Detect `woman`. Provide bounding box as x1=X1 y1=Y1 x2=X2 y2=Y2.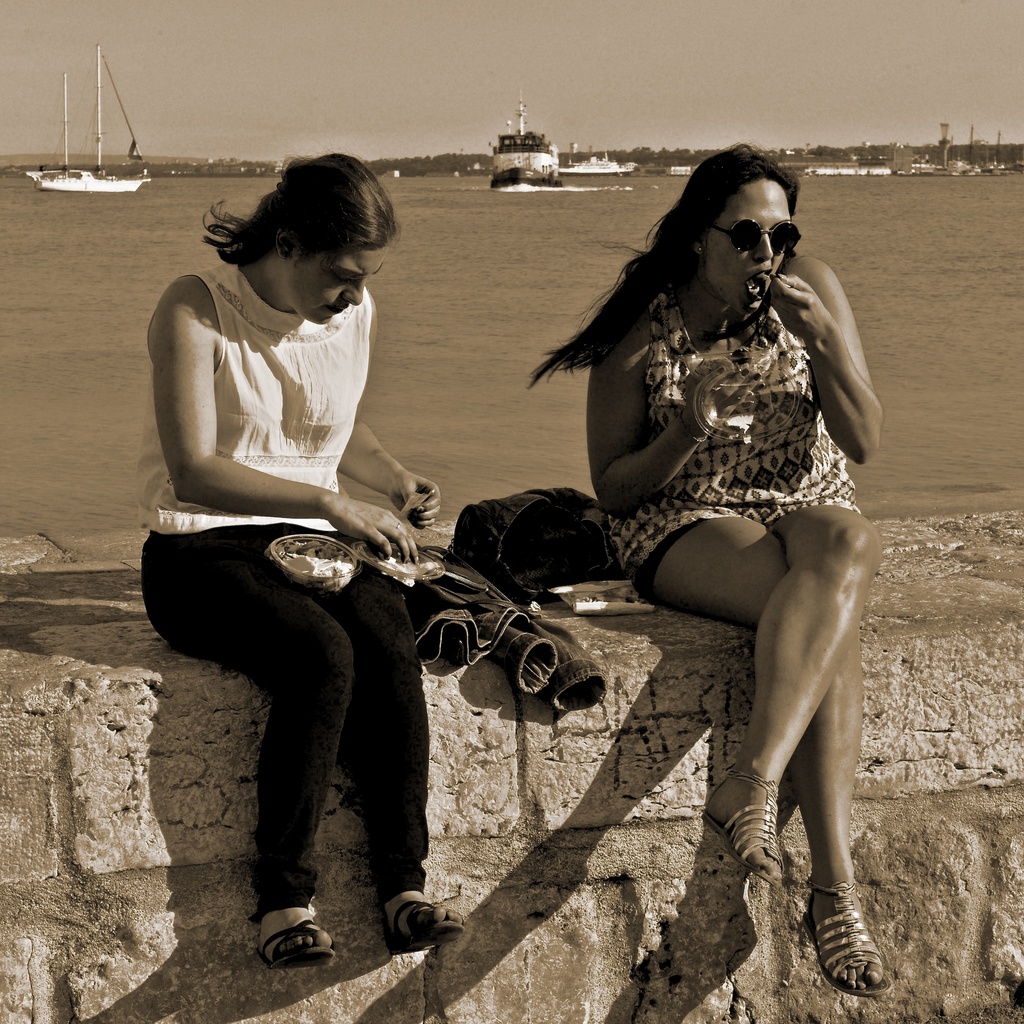
x1=538 y1=123 x2=894 y2=955.
